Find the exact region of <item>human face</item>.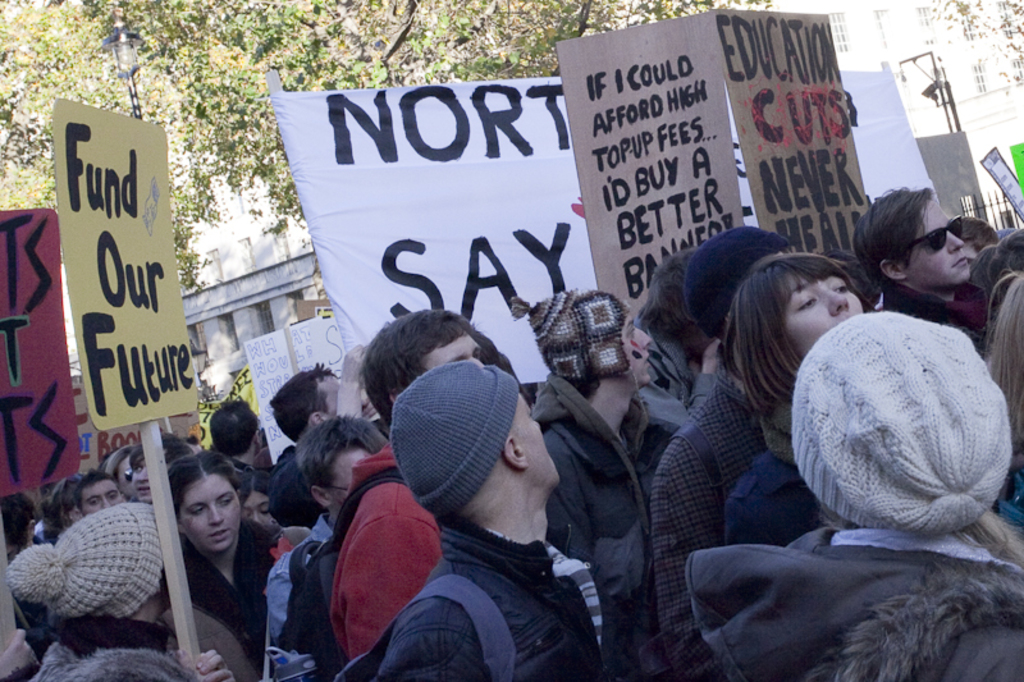
Exact region: [left=6, top=537, right=15, bottom=571].
